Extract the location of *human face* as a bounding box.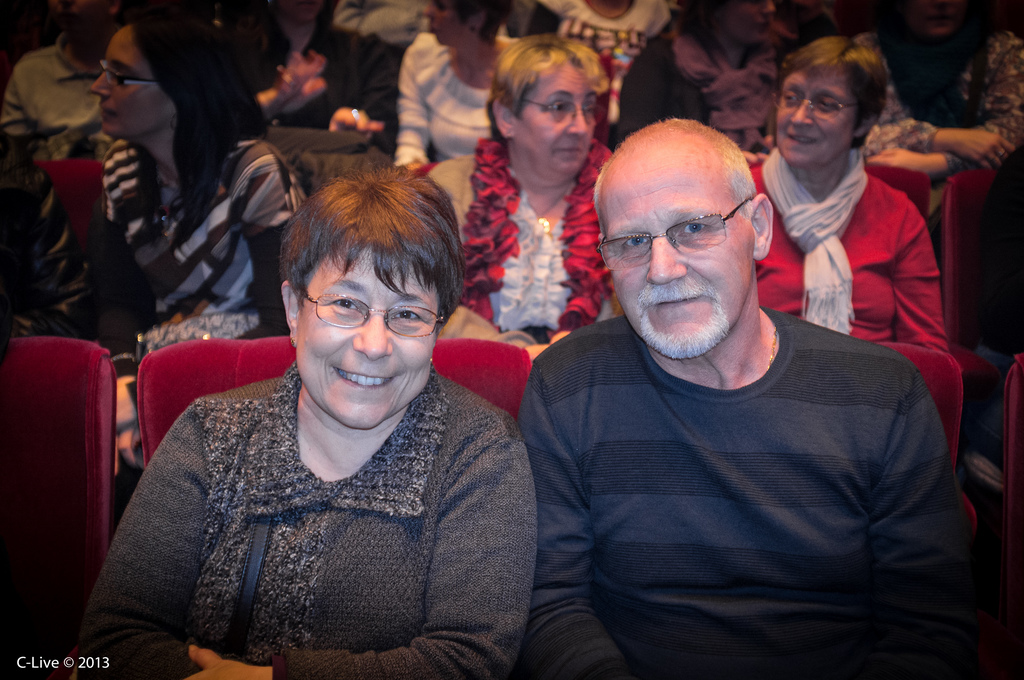
(417,0,472,45).
